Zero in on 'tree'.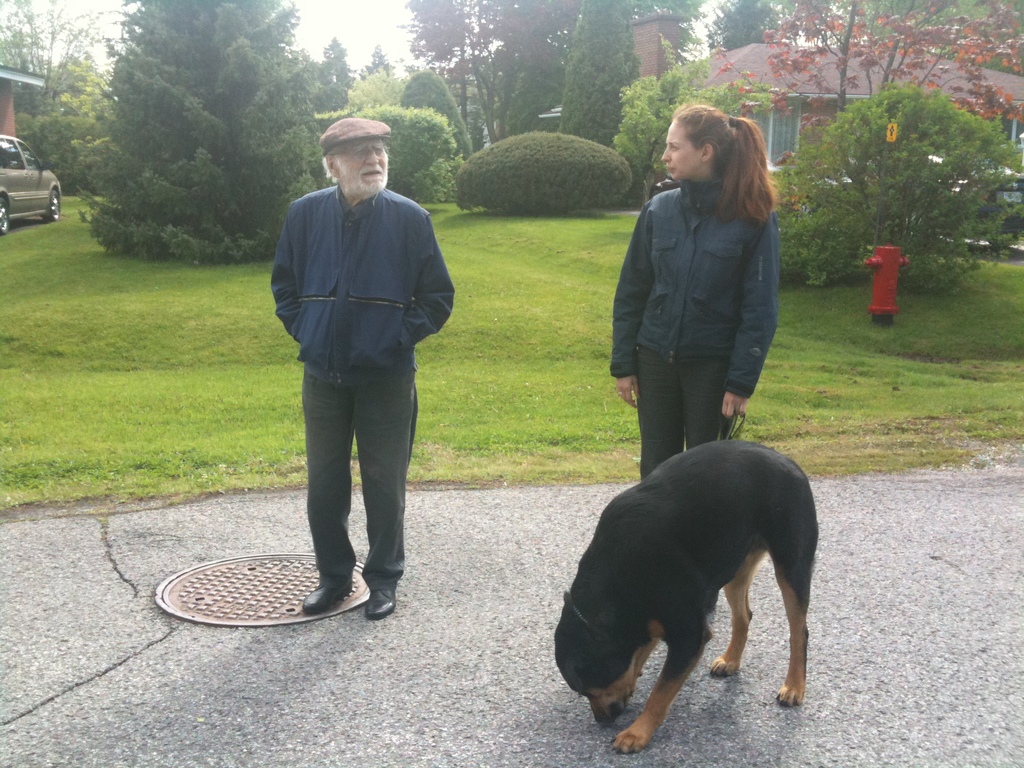
Zeroed in: select_region(400, 0, 481, 148).
